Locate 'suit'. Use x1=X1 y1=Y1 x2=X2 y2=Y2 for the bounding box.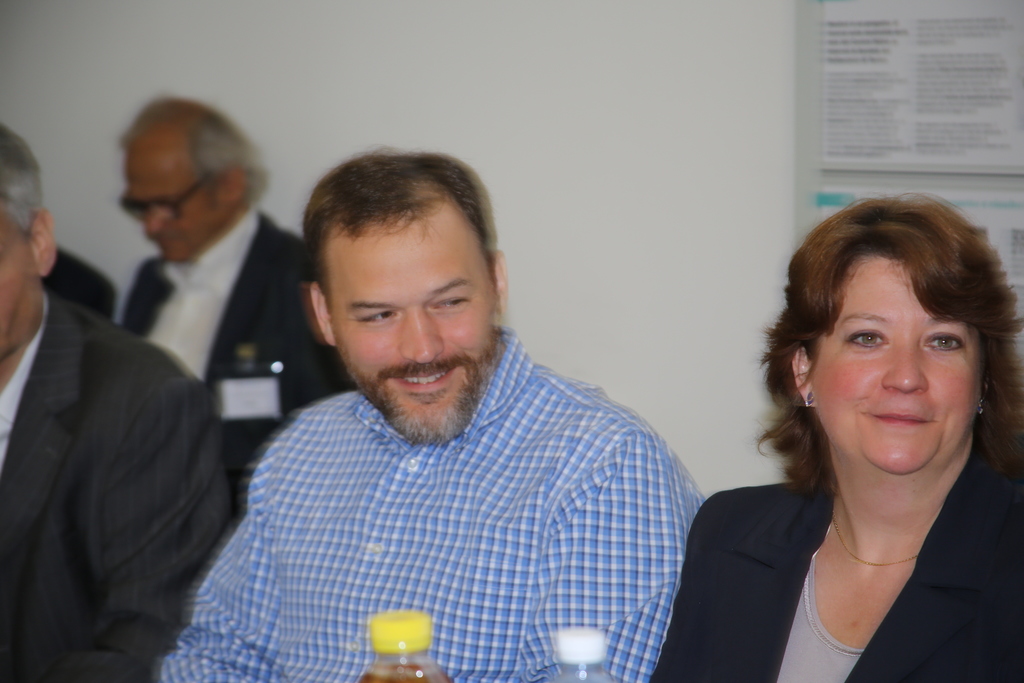
x1=117 y1=206 x2=361 y2=488.
